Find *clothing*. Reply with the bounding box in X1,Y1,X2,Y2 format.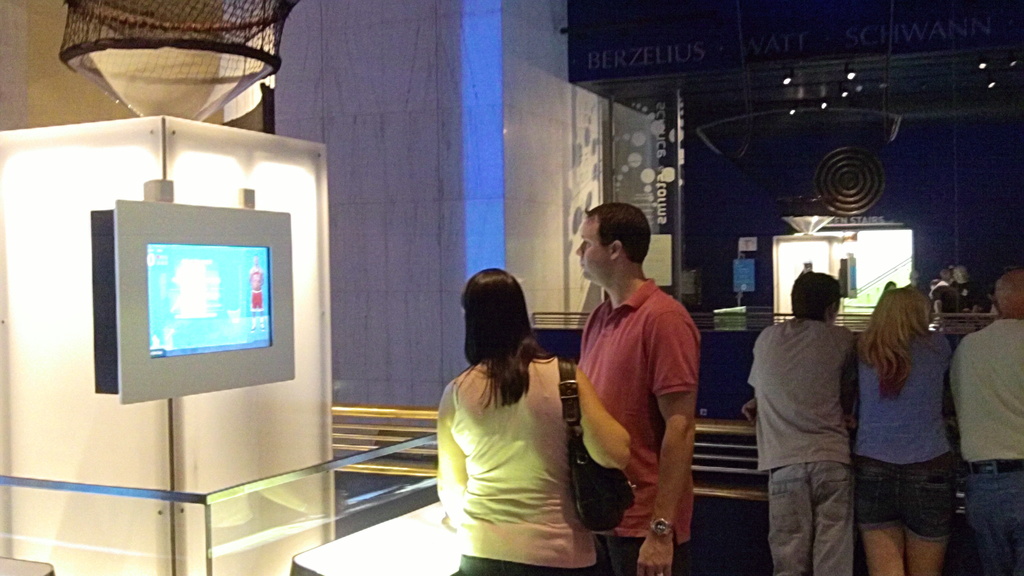
746,317,858,575.
